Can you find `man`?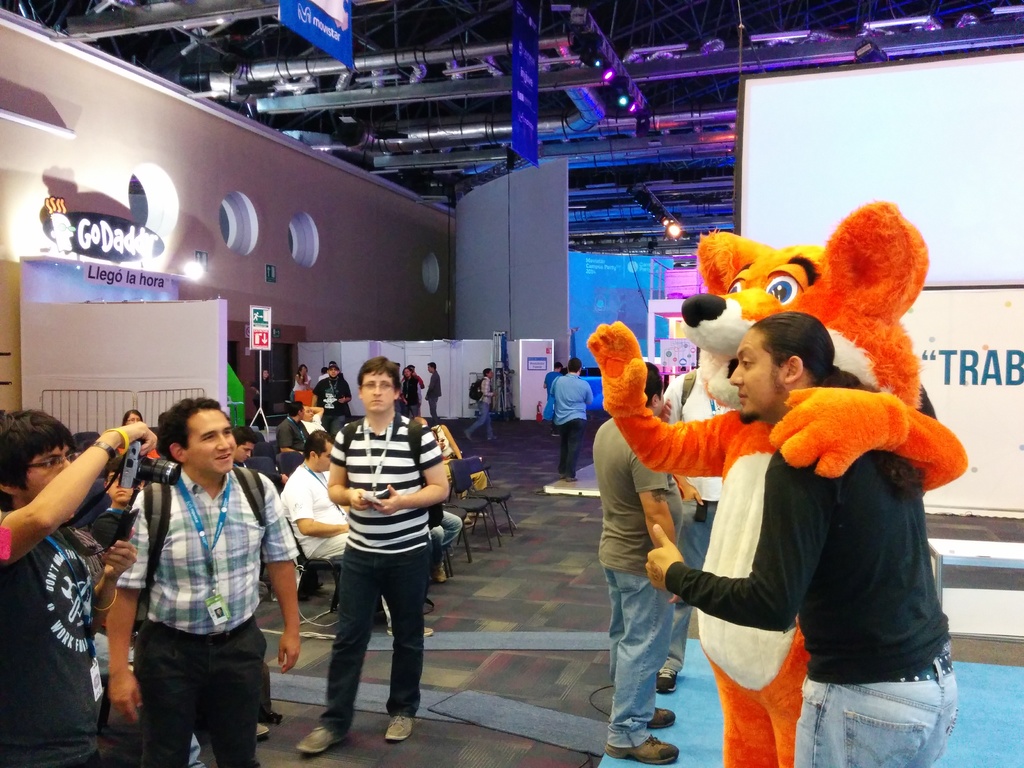
Yes, bounding box: 463/368/500/441.
